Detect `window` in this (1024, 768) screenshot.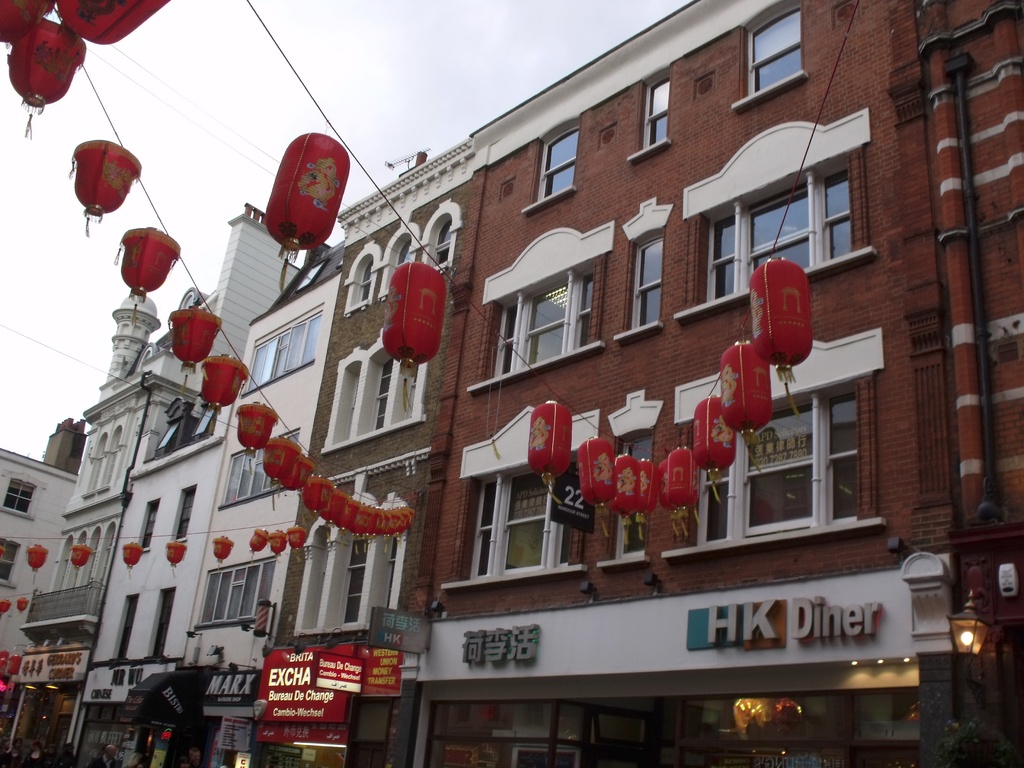
Detection: (left=195, top=556, right=282, bottom=634).
